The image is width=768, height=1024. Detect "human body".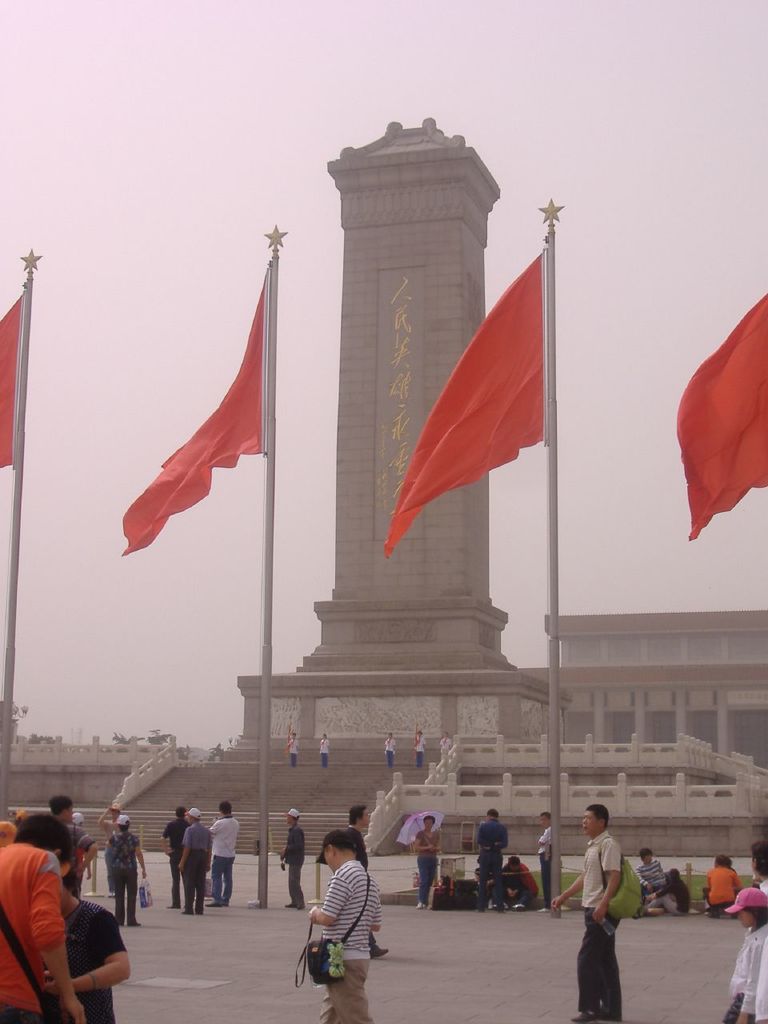
Detection: {"left": 440, "top": 737, "right": 454, "bottom": 758}.
